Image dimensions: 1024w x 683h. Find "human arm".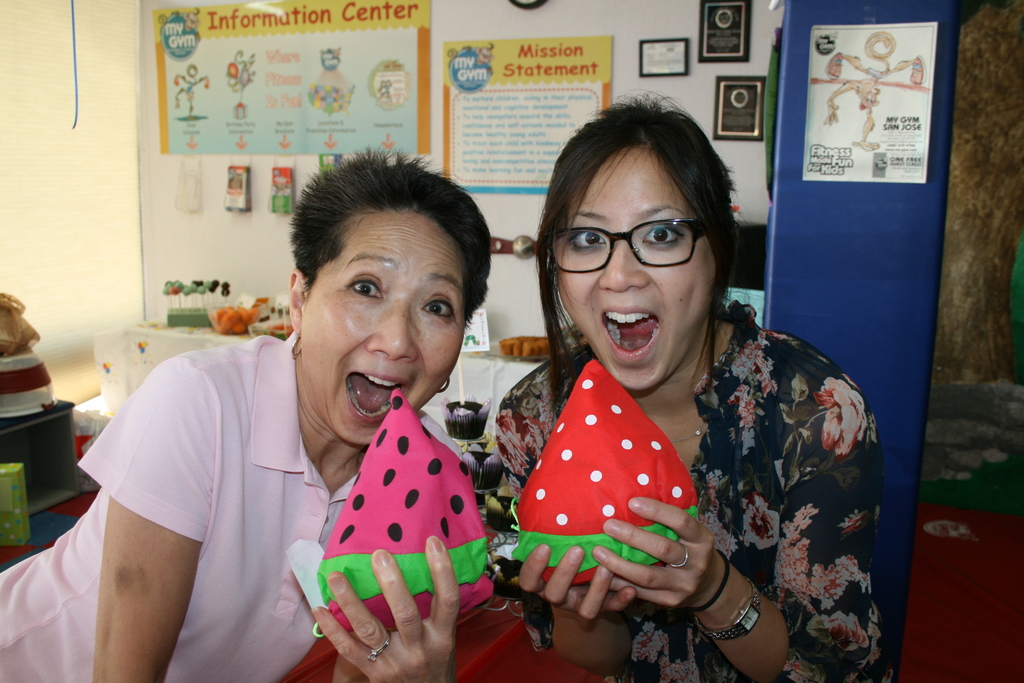
(left=314, top=533, right=460, bottom=682).
